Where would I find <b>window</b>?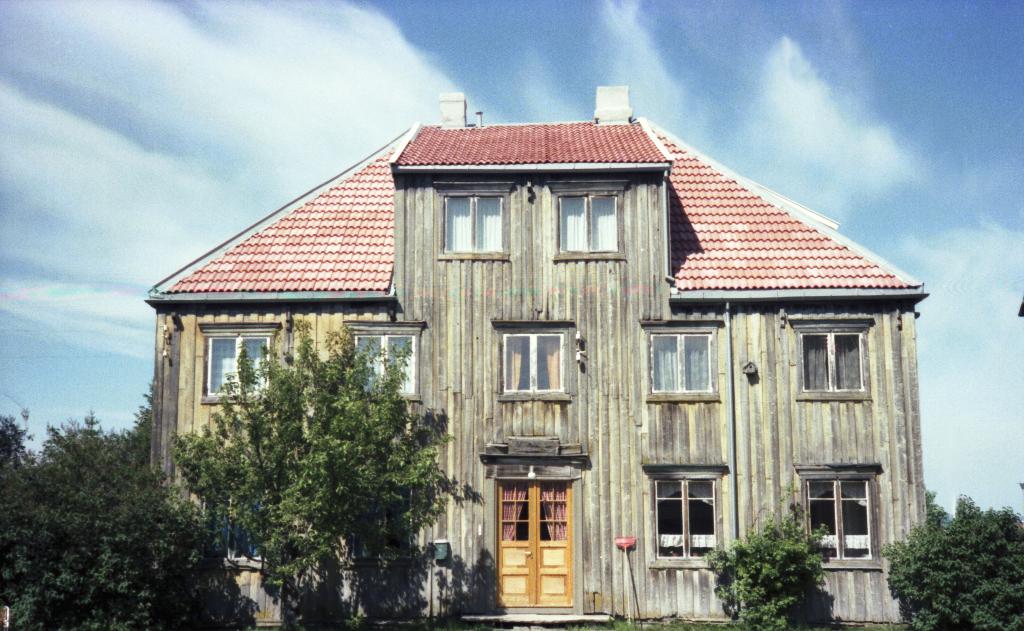
At pyautogui.locateOnScreen(644, 465, 728, 566).
